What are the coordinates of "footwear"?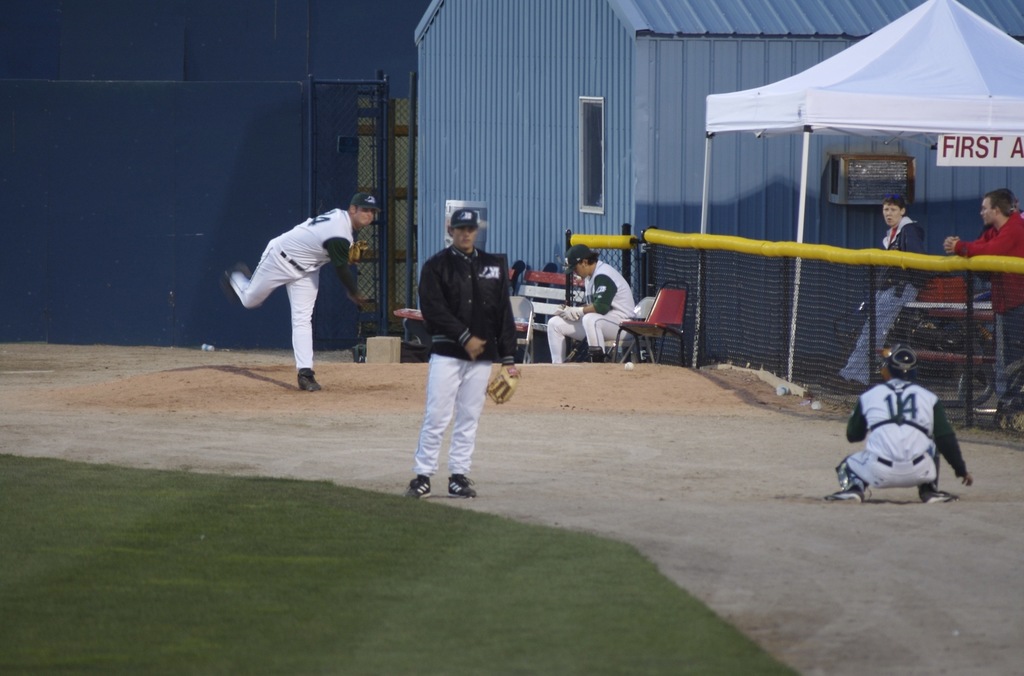
detection(920, 487, 956, 500).
